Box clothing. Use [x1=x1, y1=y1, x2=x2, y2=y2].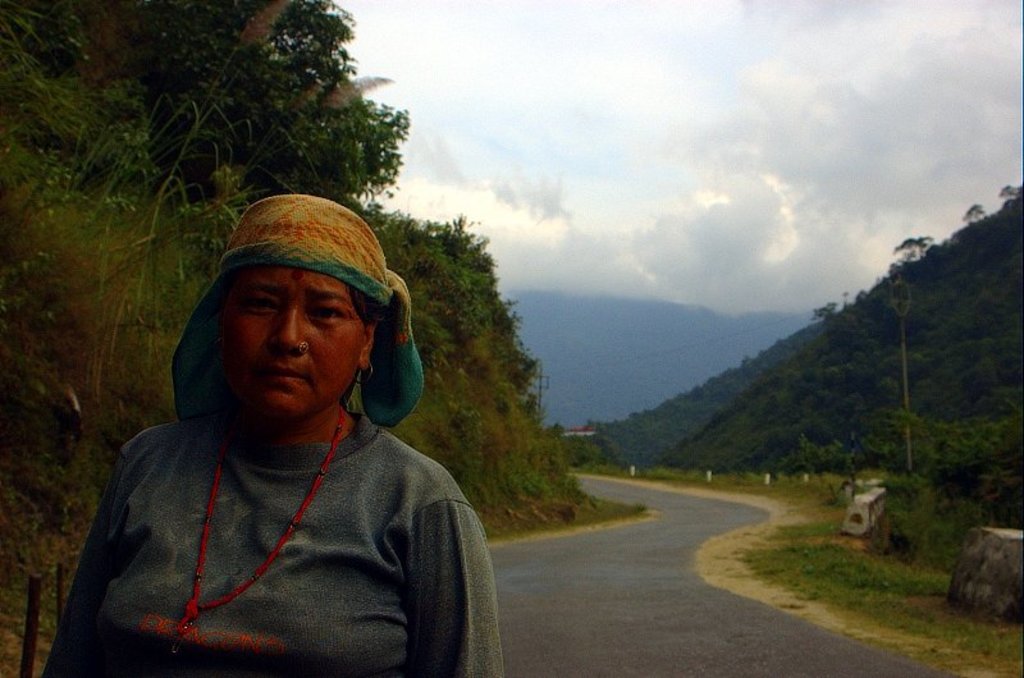
[x1=51, y1=352, x2=492, y2=677].
